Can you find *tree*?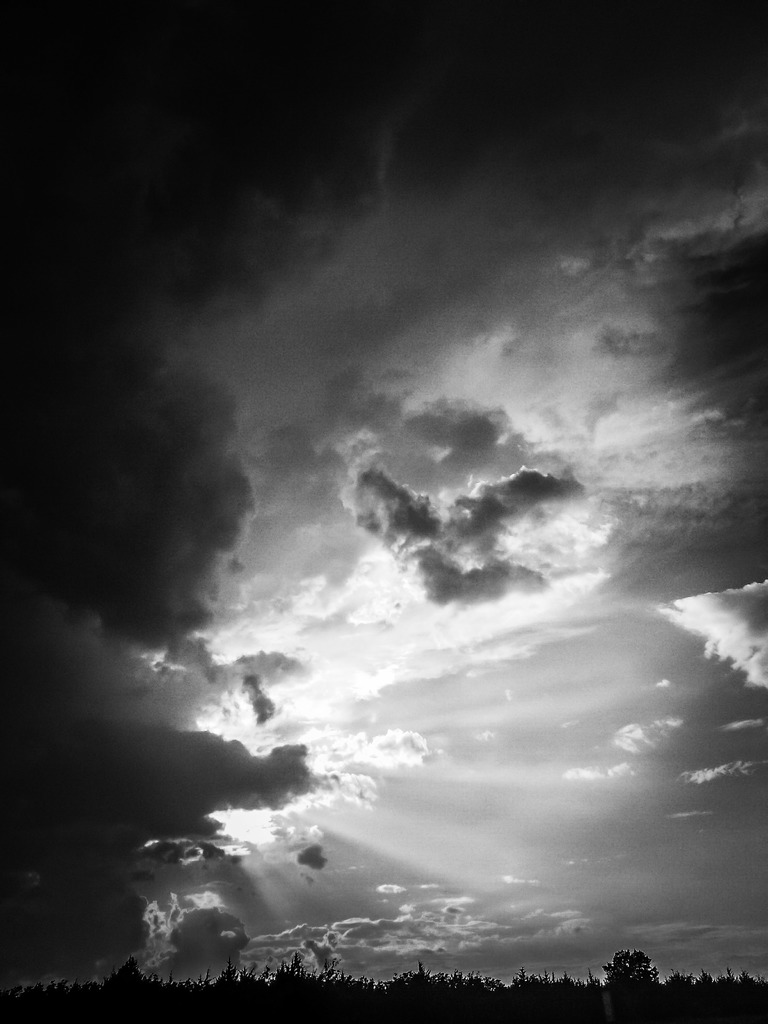
Yes, bounding box: {"x1": 607, "y1": 932, "x2": 682, "y2": 1016}.
